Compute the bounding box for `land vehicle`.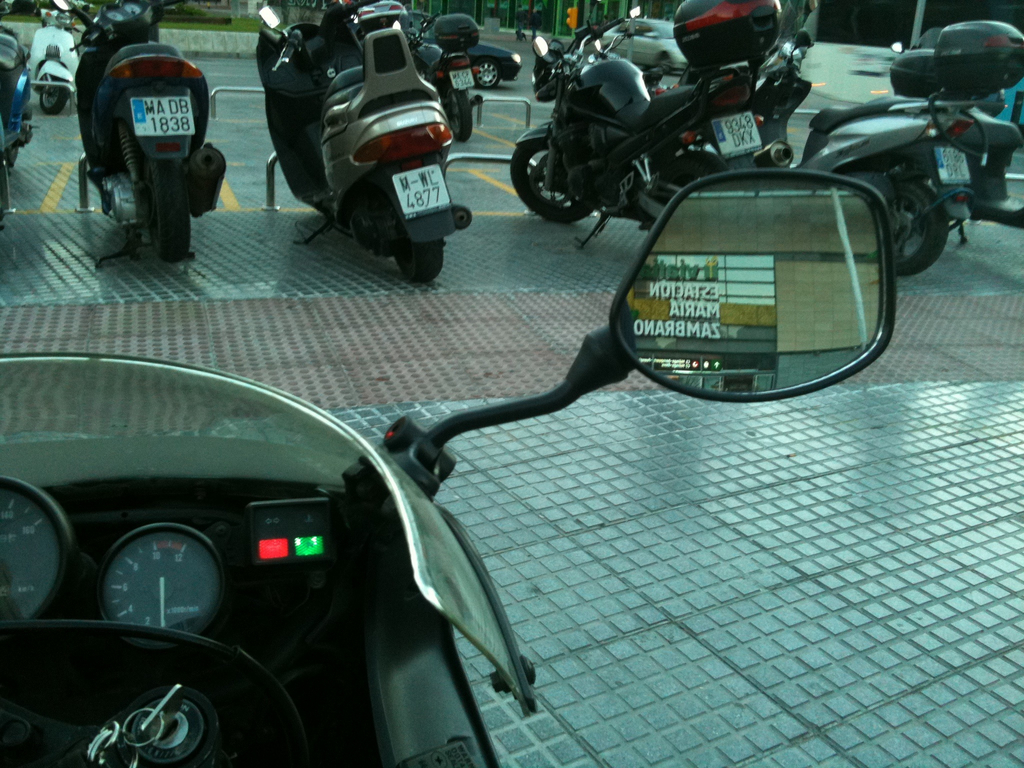
rect(962, 78, 1023, 232).
